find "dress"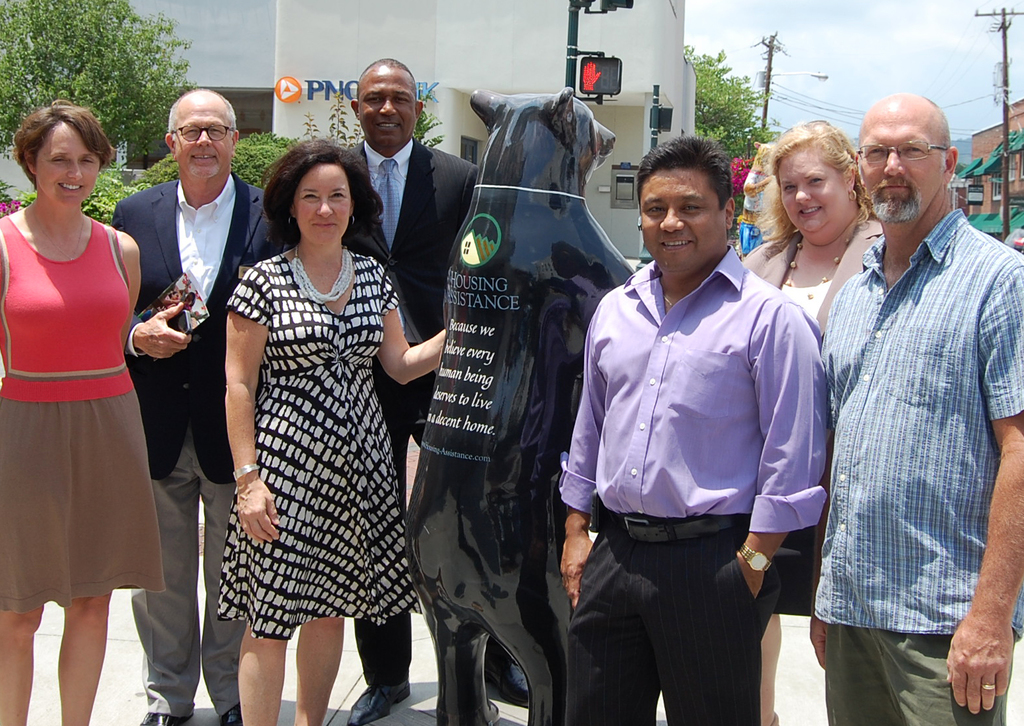
{"left": 211, "top": 247, "right": 424, "bottom": 636}
